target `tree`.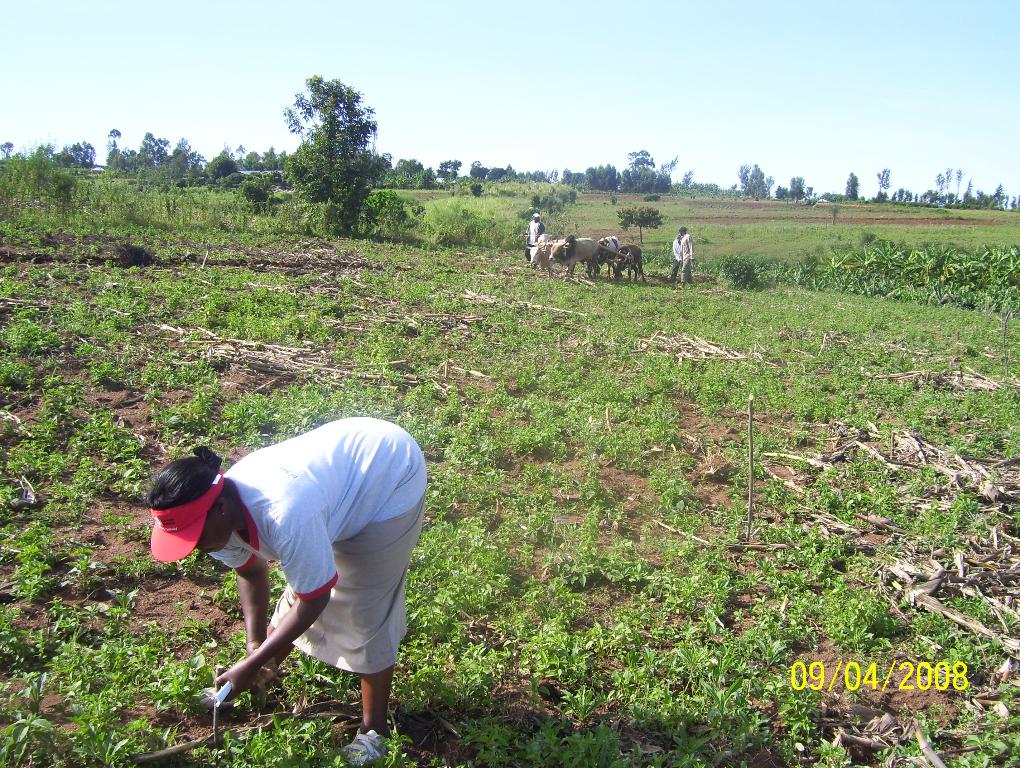
Target region: {"x1": 956, "y1": 181, "x2": 979, "y2": 205}.
